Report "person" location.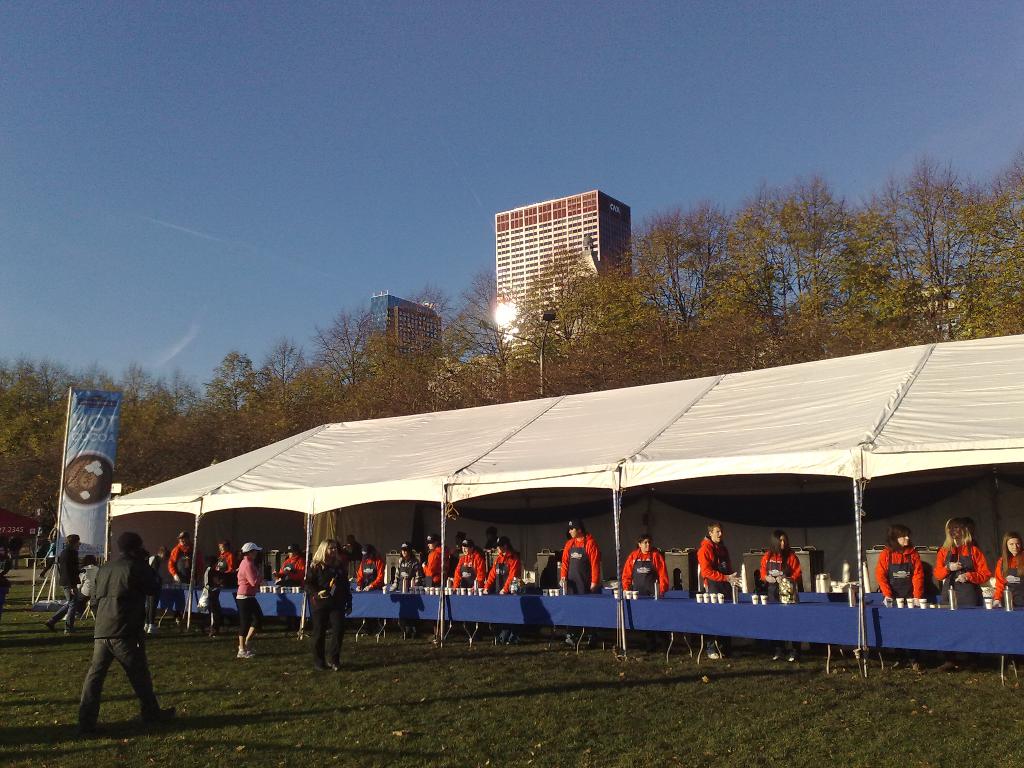
Report: Rect(45, 535, 83, 633).
